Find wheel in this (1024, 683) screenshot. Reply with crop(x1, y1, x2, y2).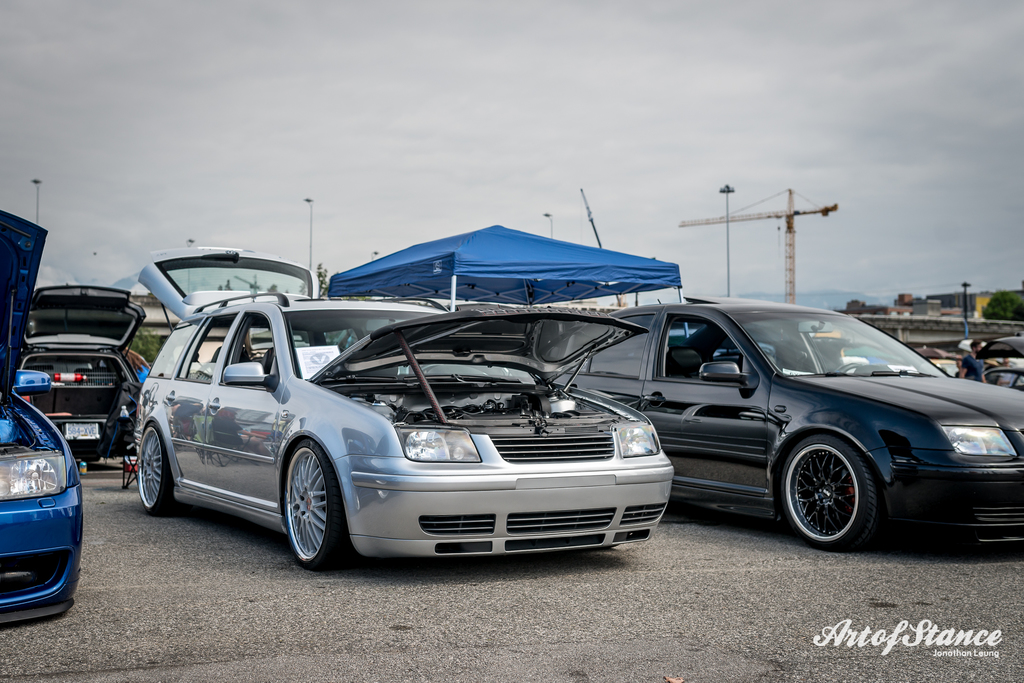
crop(271, 451, 336, 566).
